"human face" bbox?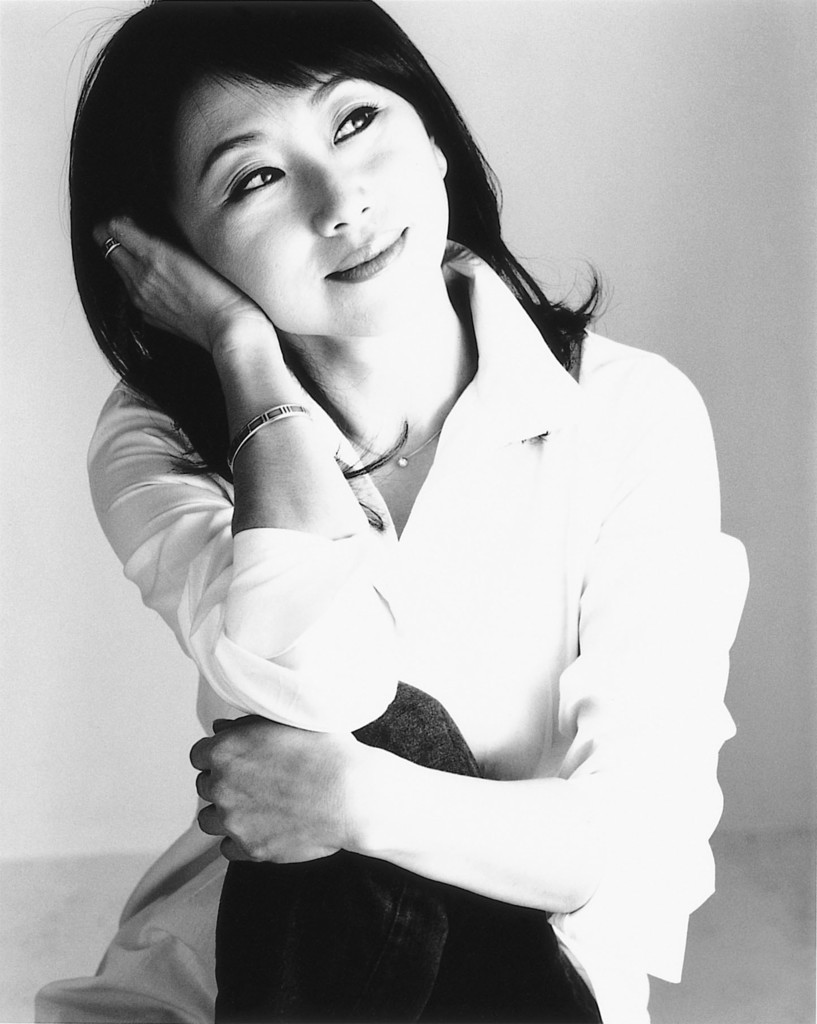
<box>161,63,446,335</box>
